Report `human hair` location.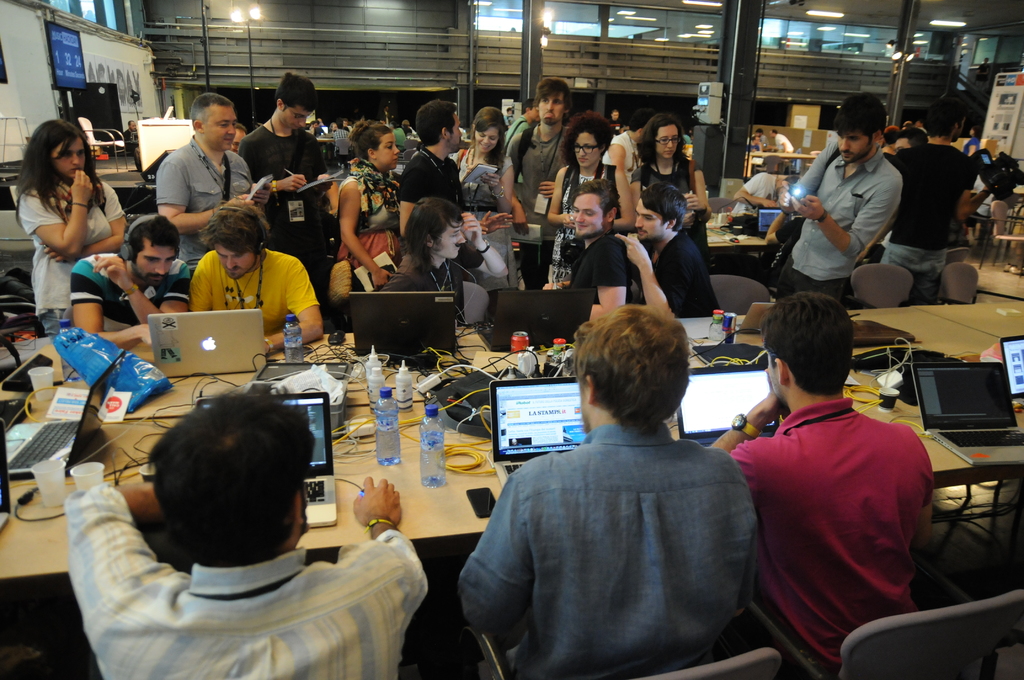
Report: <region>346, 118, 392, 158</region>.
